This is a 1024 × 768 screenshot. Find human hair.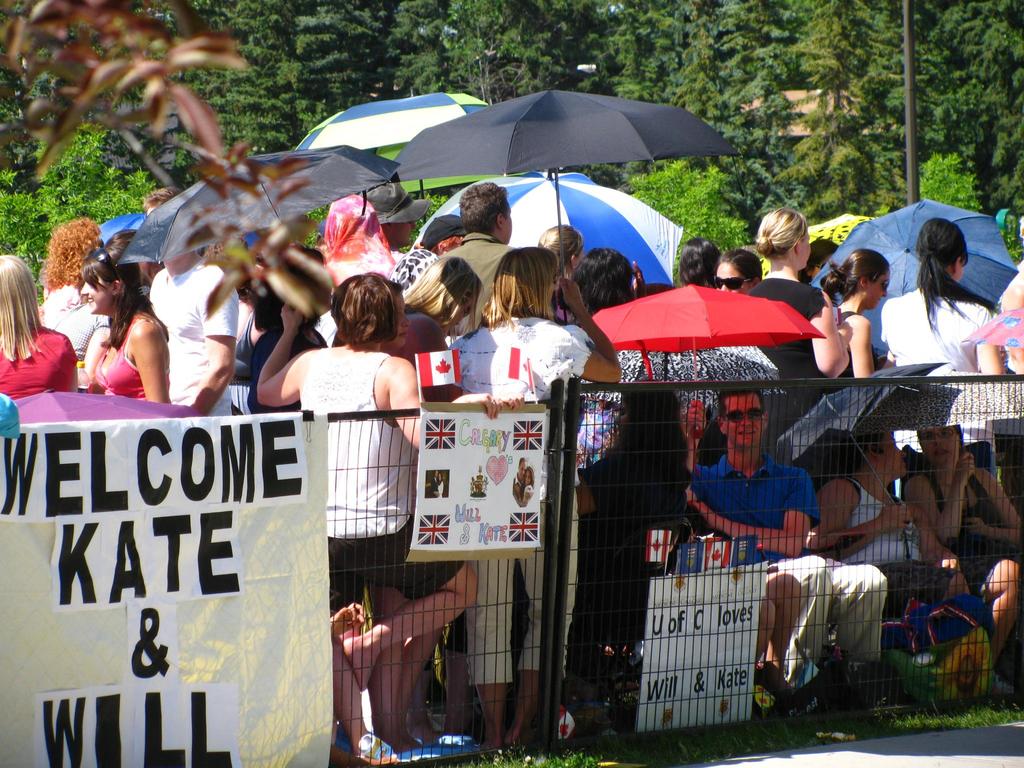
Bounding box: rect(458, 178, 509, 232).
